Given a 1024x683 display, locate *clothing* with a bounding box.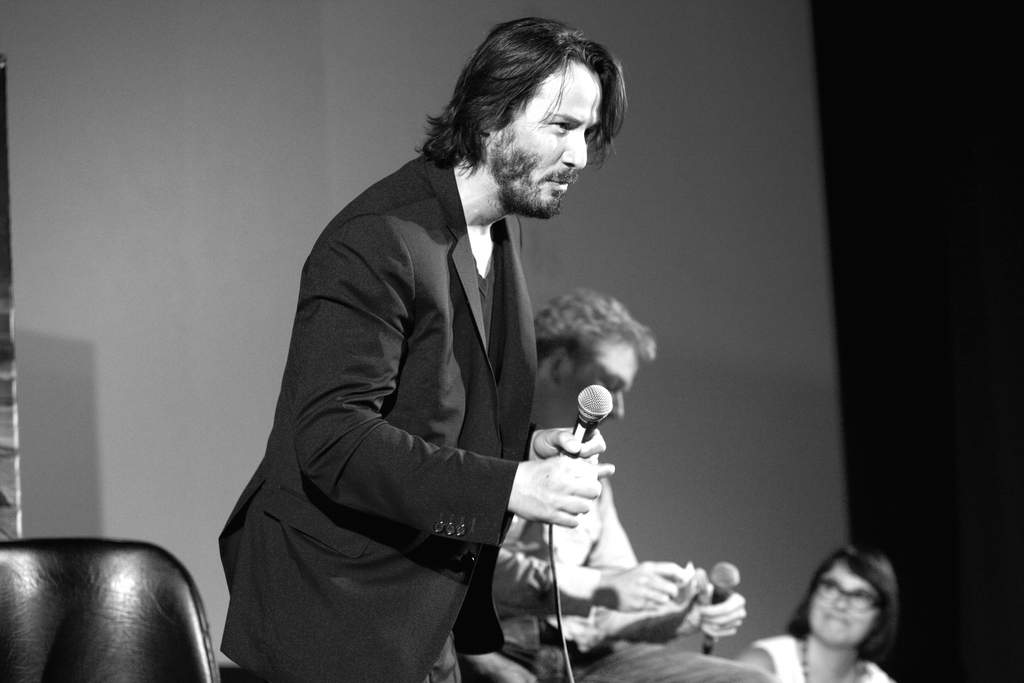
Located: {"left": 492, "top": 472, "right": 781, "bottom": 682}.
